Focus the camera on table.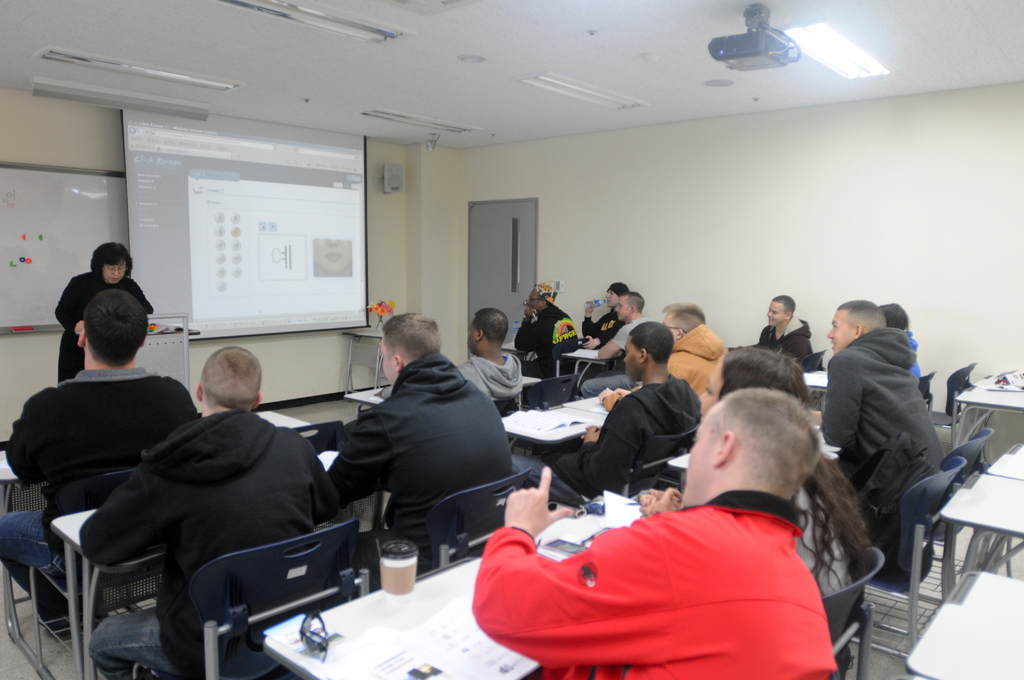
Focus region: (506,341,613,378).
